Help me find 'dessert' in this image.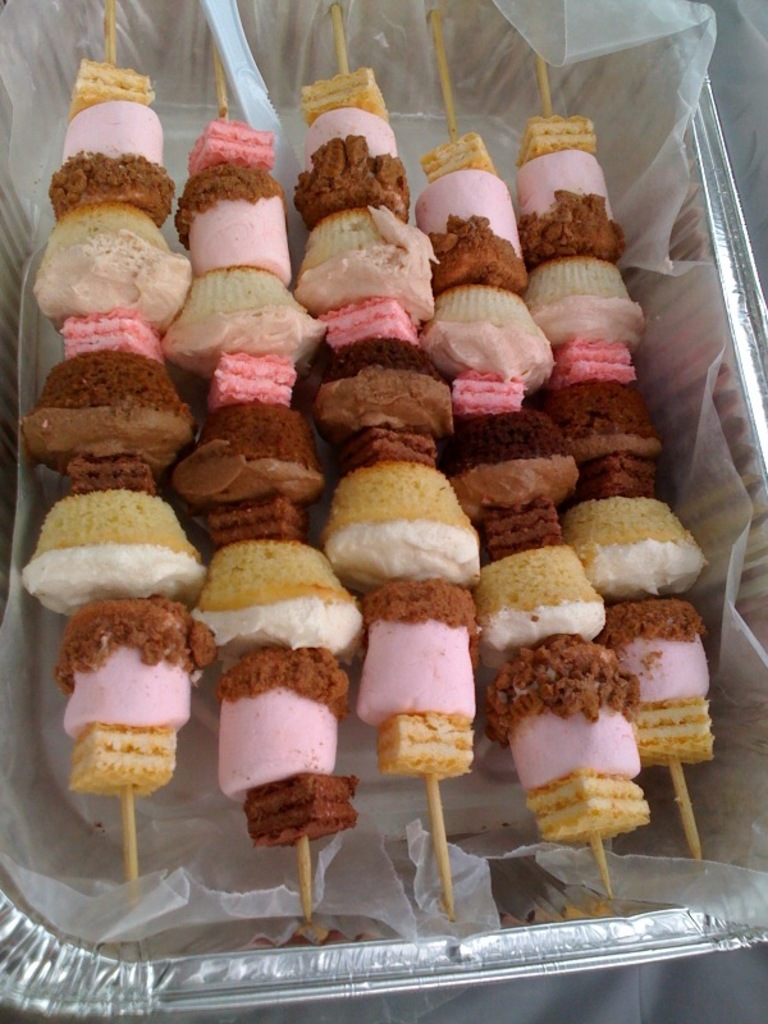
Found it: rect(433, 288, 549, 376).
